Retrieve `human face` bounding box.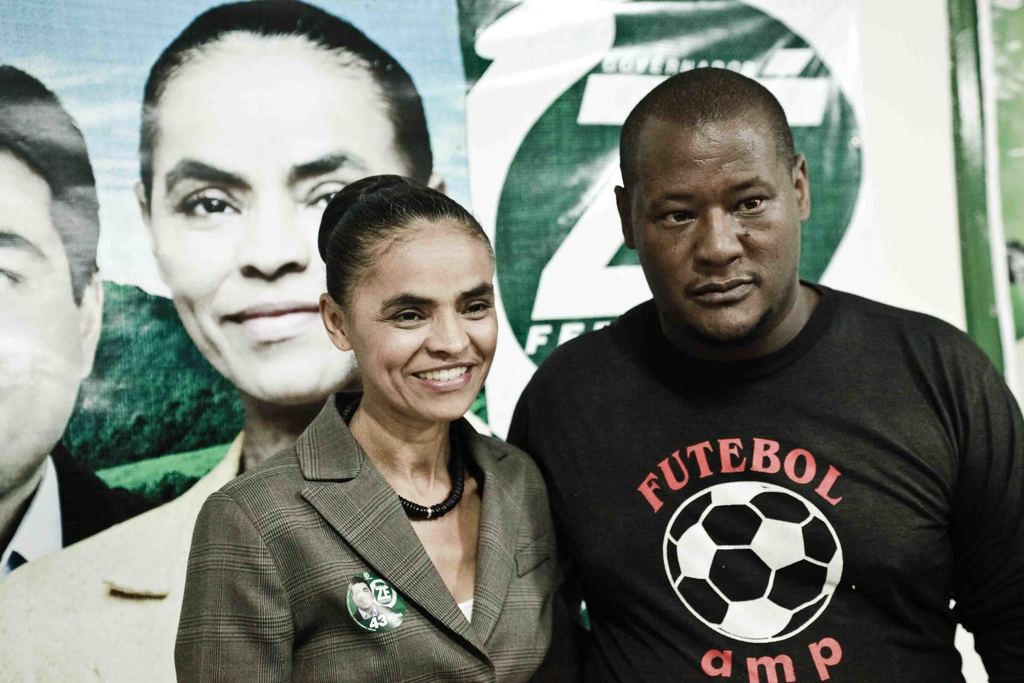
Bounding box: 148, 51, 413, 409.
